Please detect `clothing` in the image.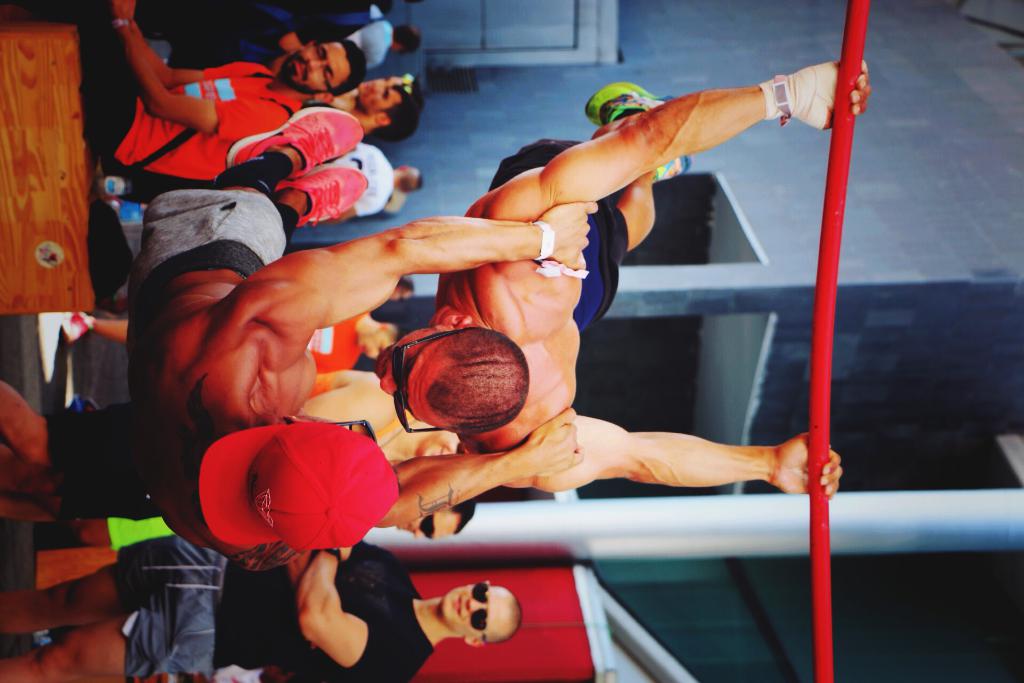
<bbox>485, 125, 636, 338</bbox>.
